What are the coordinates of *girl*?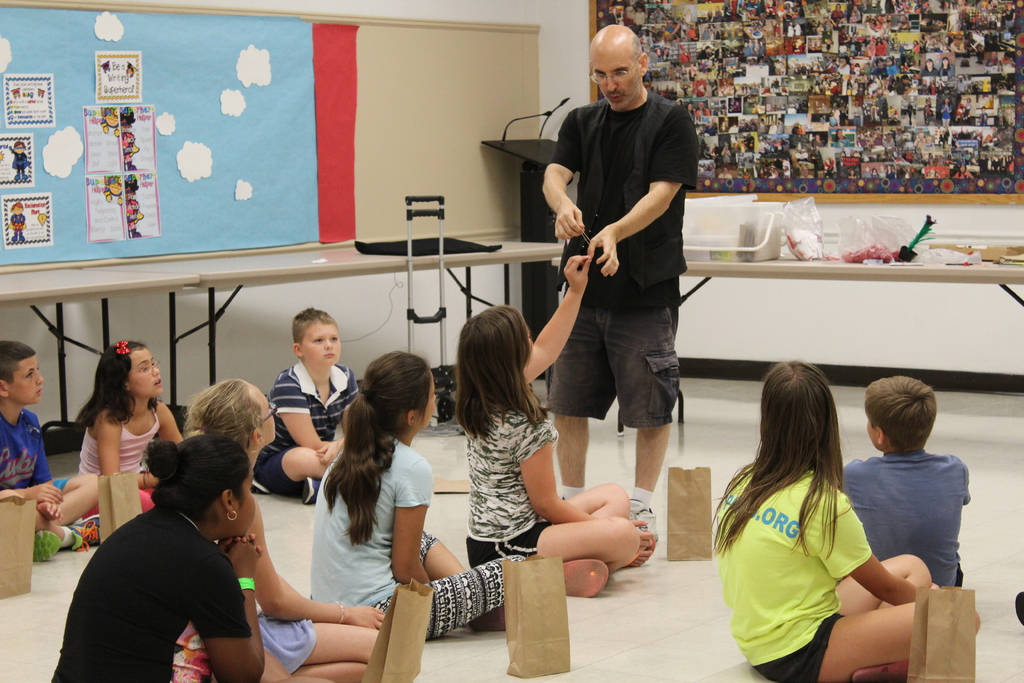
(50, 445, 269, 682).
